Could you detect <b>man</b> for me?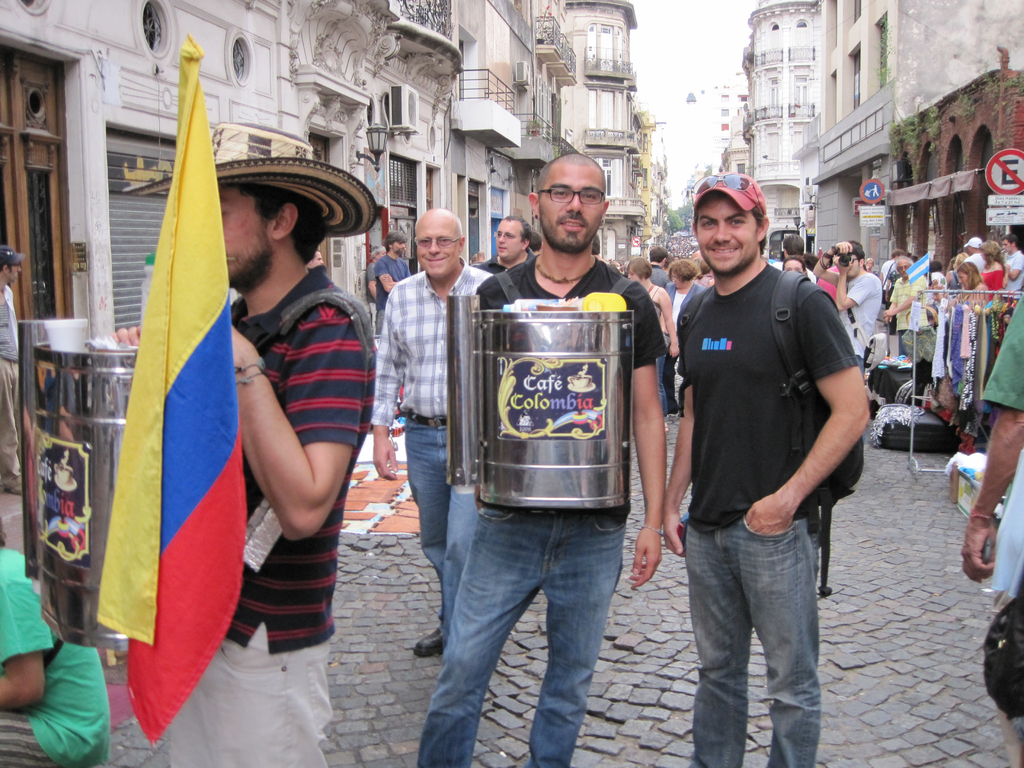
Detection result: Rect(964, 236, 985, 270).
